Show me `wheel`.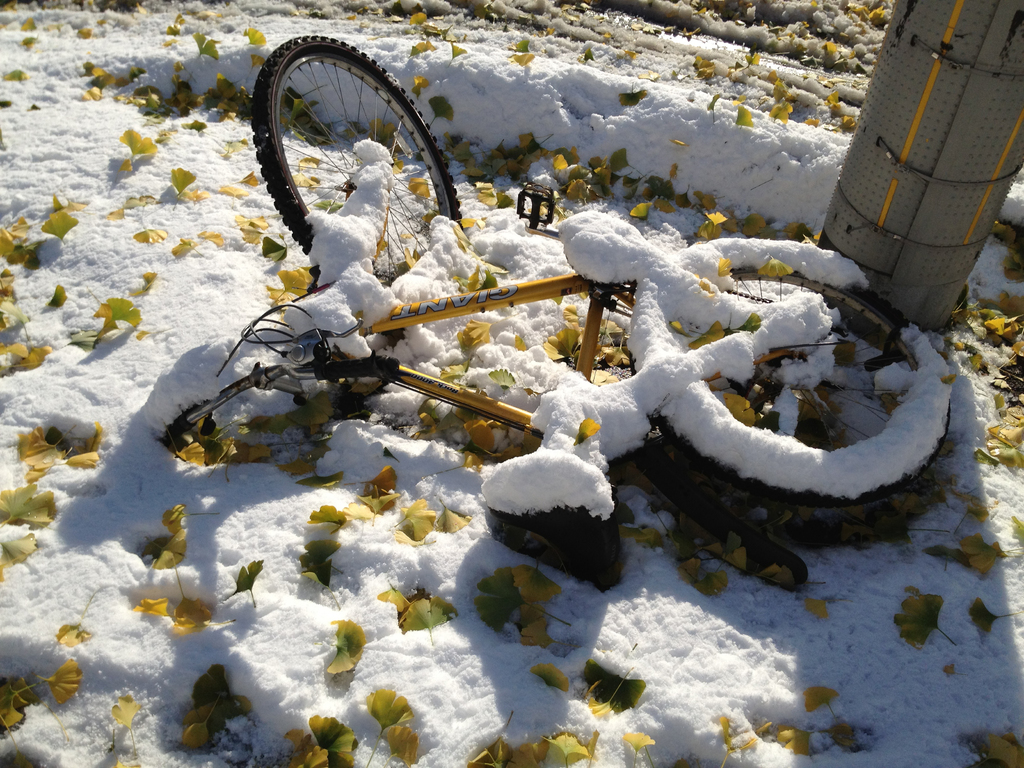
`wheel` is here: {"x1": 244, "y1": 33, "x2": 444, "y2": 259}.
